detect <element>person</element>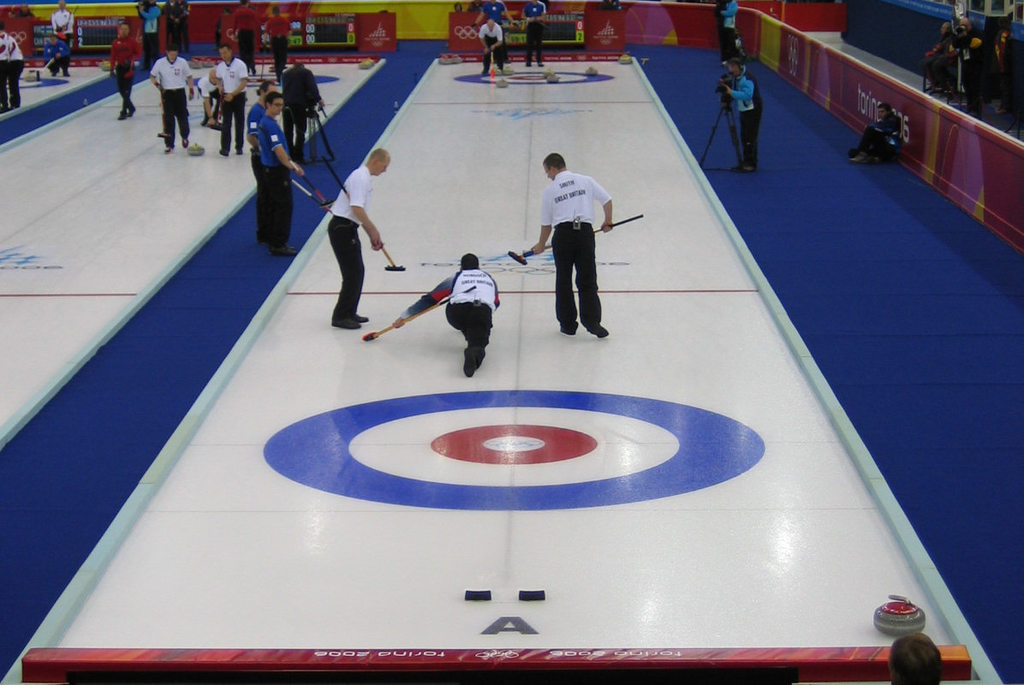
Rect(926, 25, 961, 91)
